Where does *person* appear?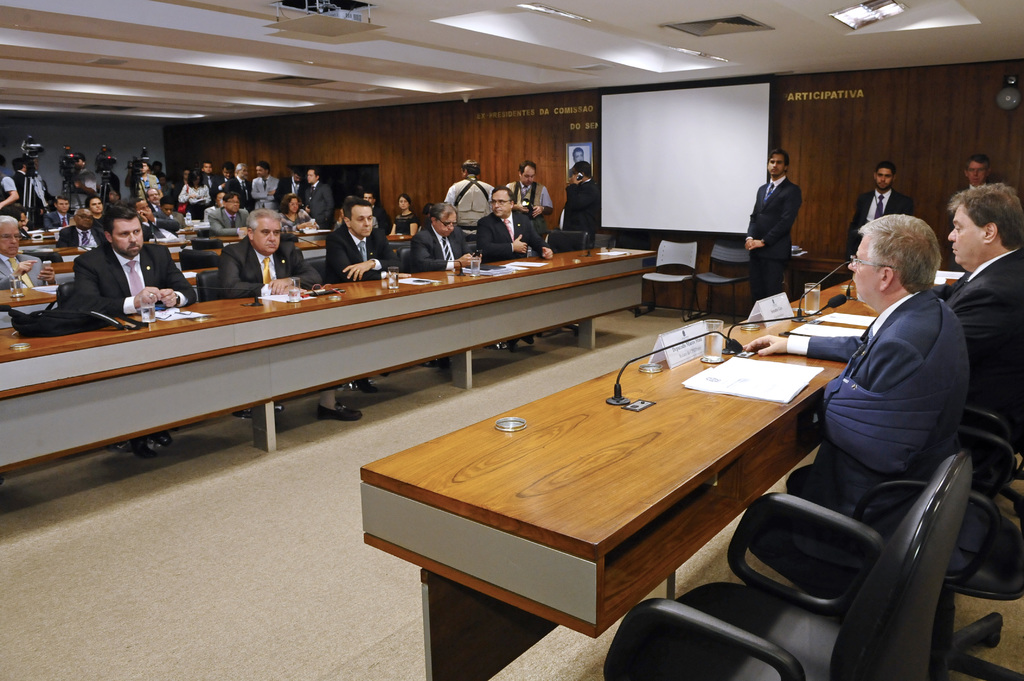
Appears at 742:148:803:320.
